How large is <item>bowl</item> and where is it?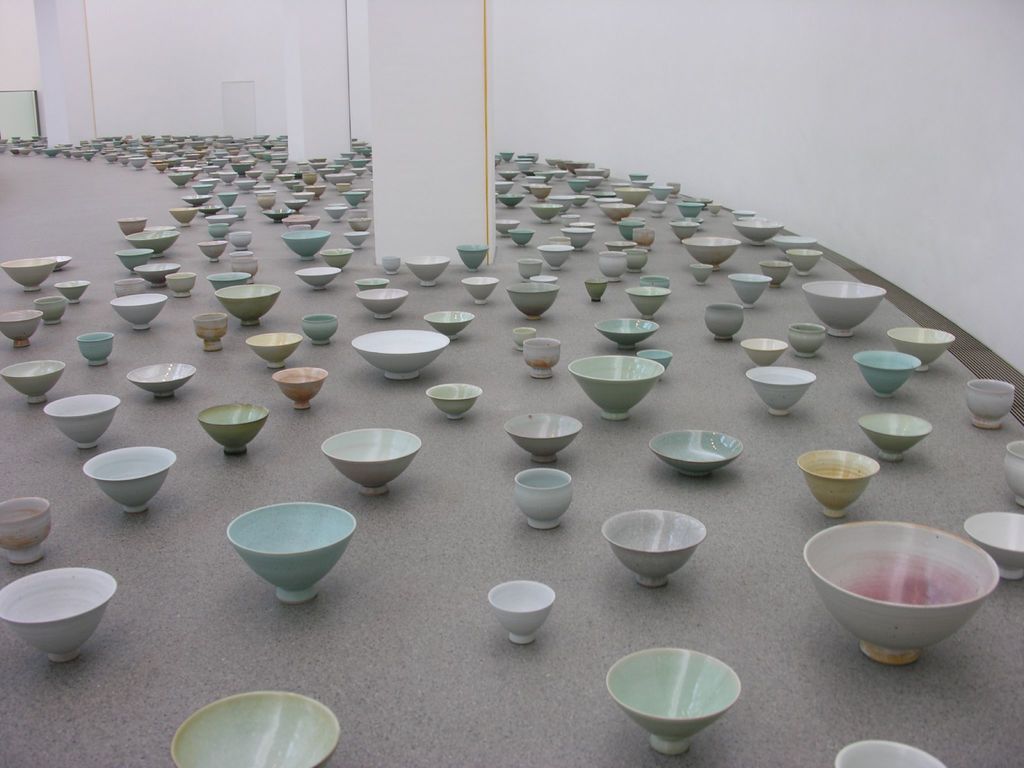
Bounding box: bbox(246, 333, 303, 368).
